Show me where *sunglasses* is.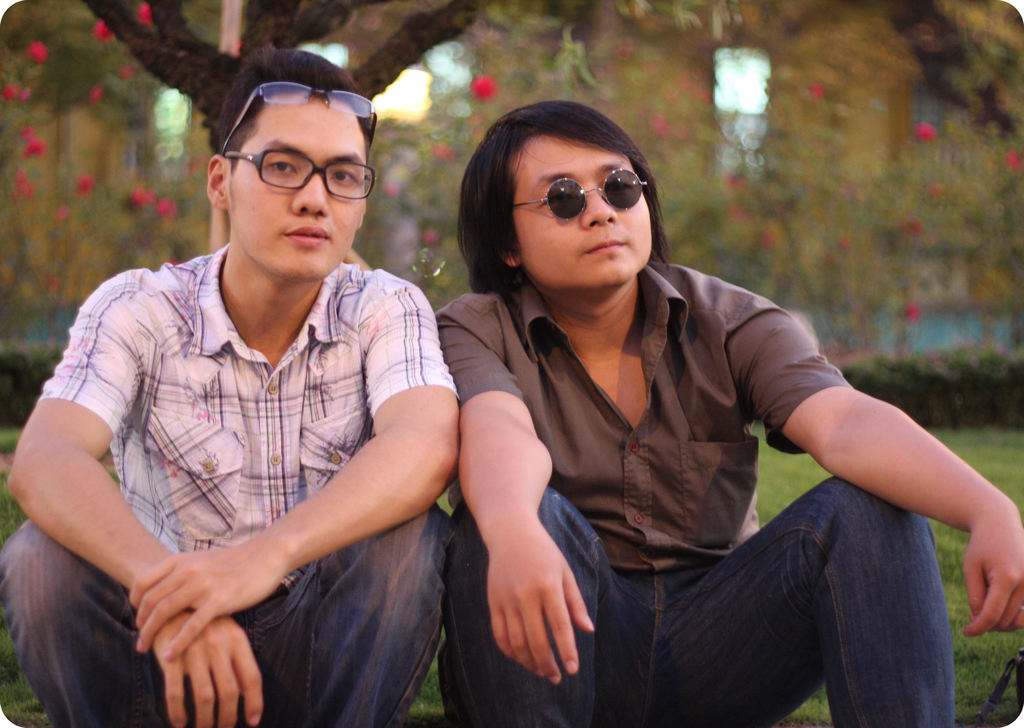
*sunglasses* is at 512/169/646/221.
